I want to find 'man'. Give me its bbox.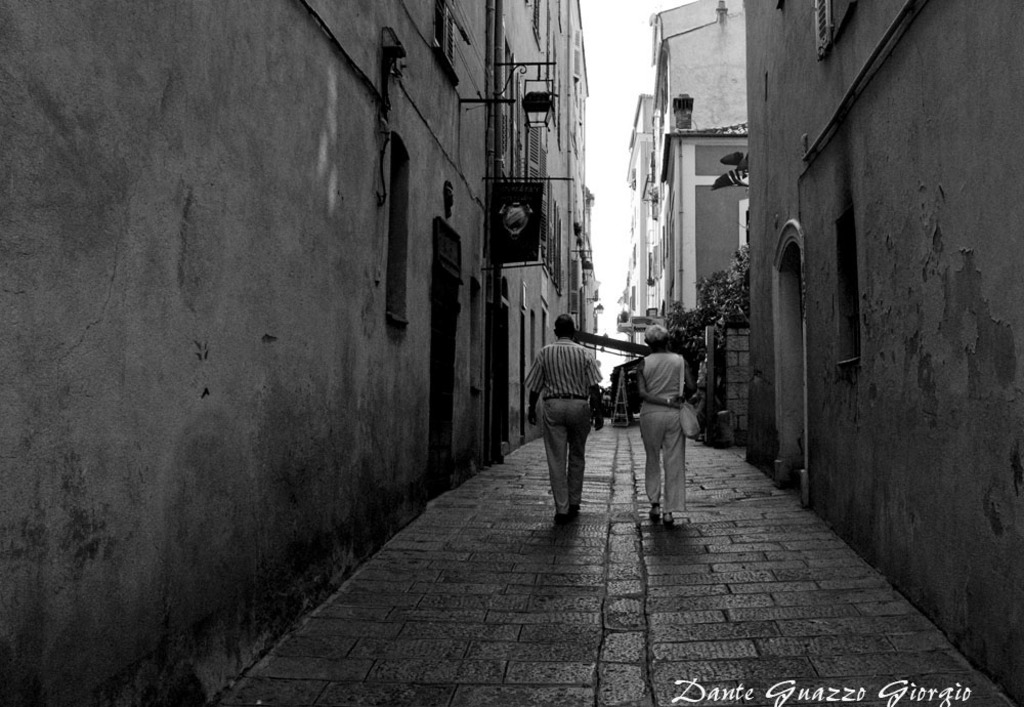
Rect(528, 320, 613, 535).
